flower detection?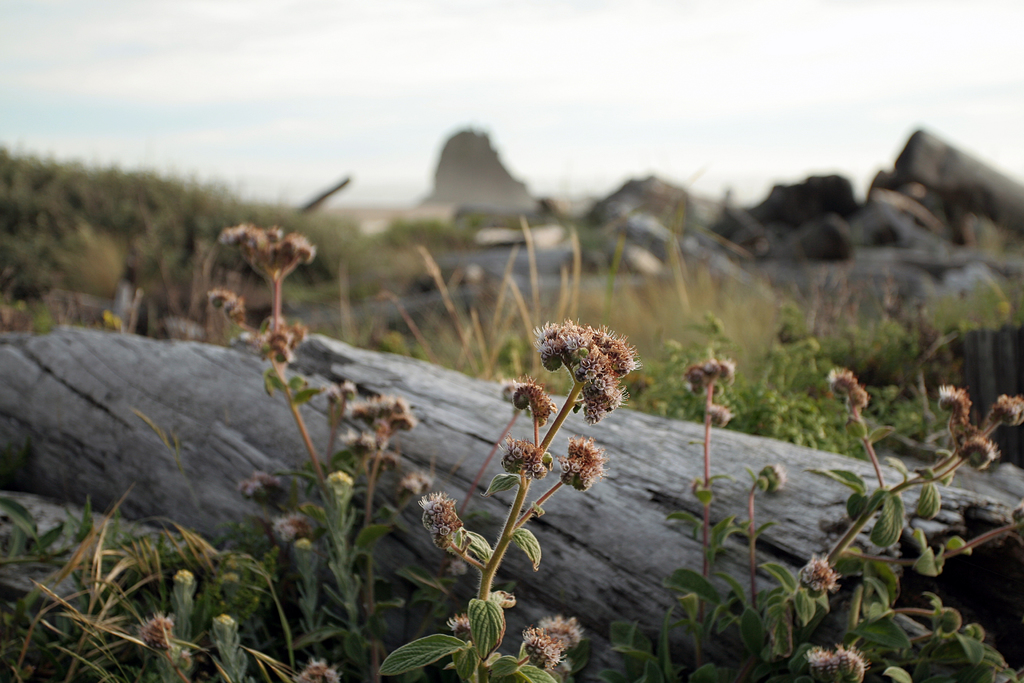
crop(203, 285, 250, 331)
